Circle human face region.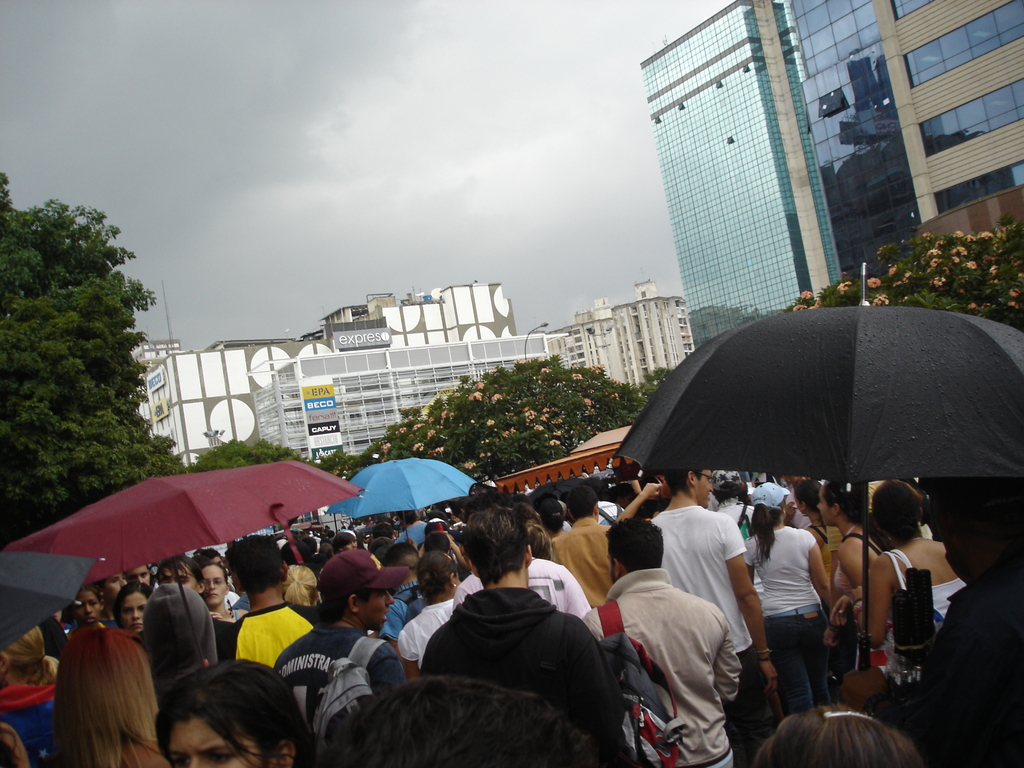
Region: region(200, 568, 225, 605).
